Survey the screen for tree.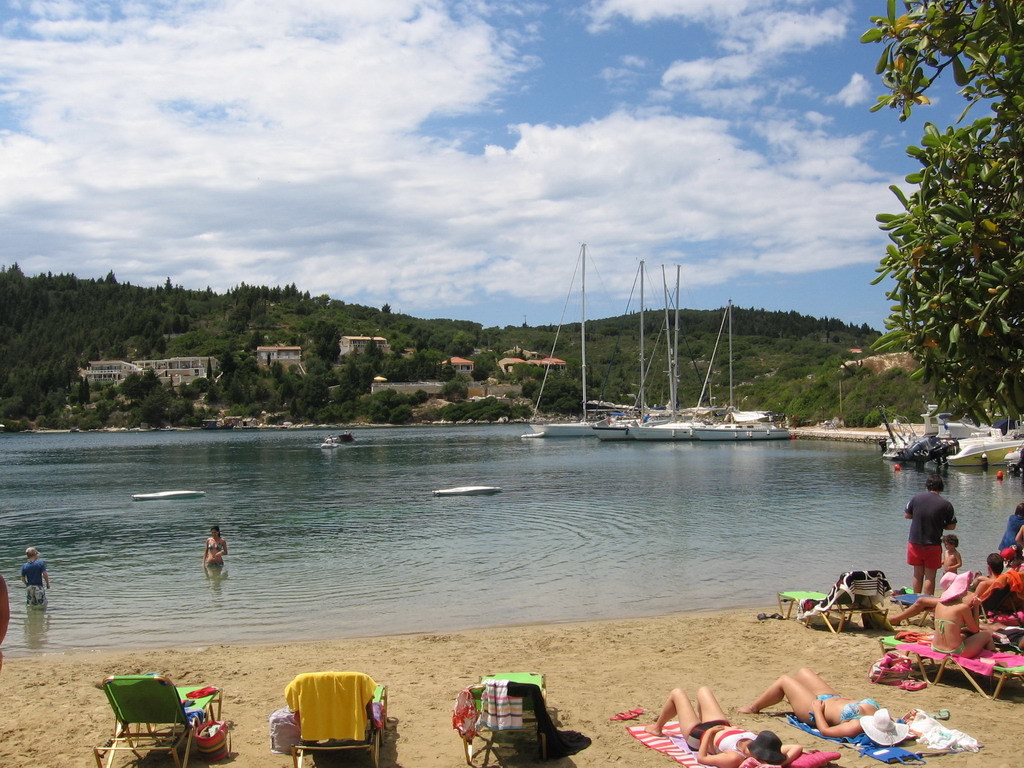
Survey found: (363,388,416,423).
